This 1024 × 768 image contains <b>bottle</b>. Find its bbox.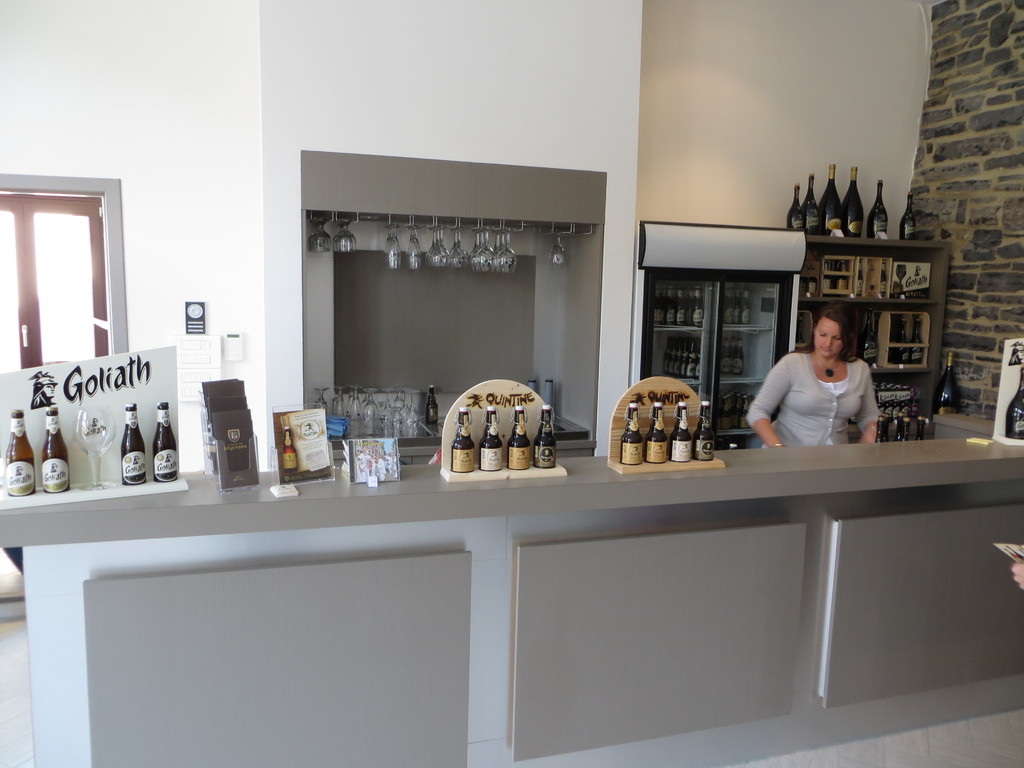
l=622, t=405, r=644, b=461.
